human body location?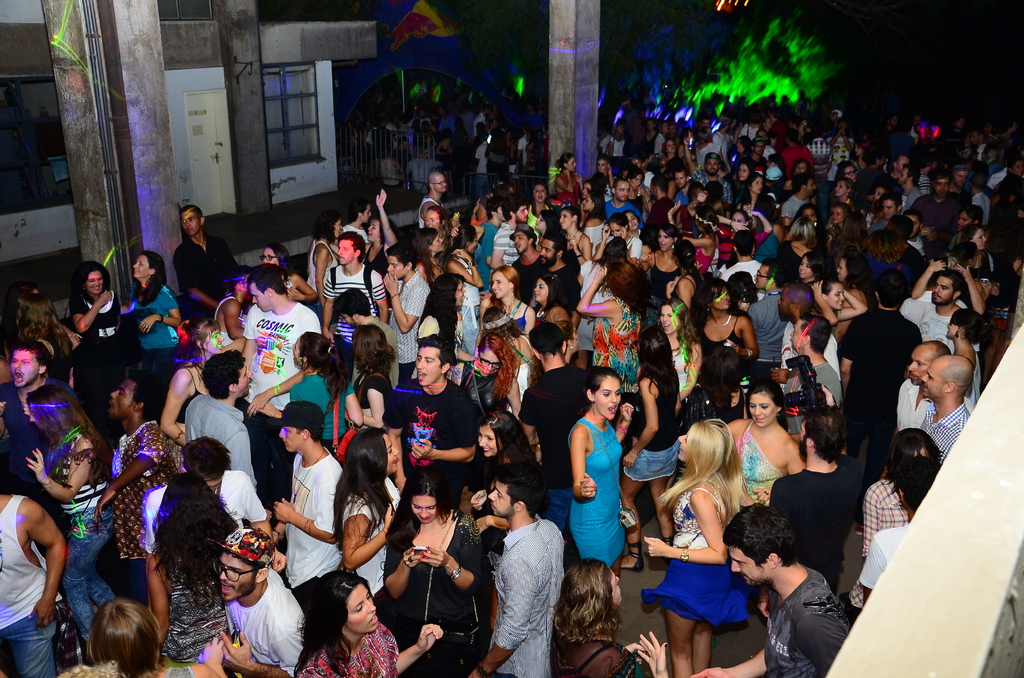
(465,462,565,677)
